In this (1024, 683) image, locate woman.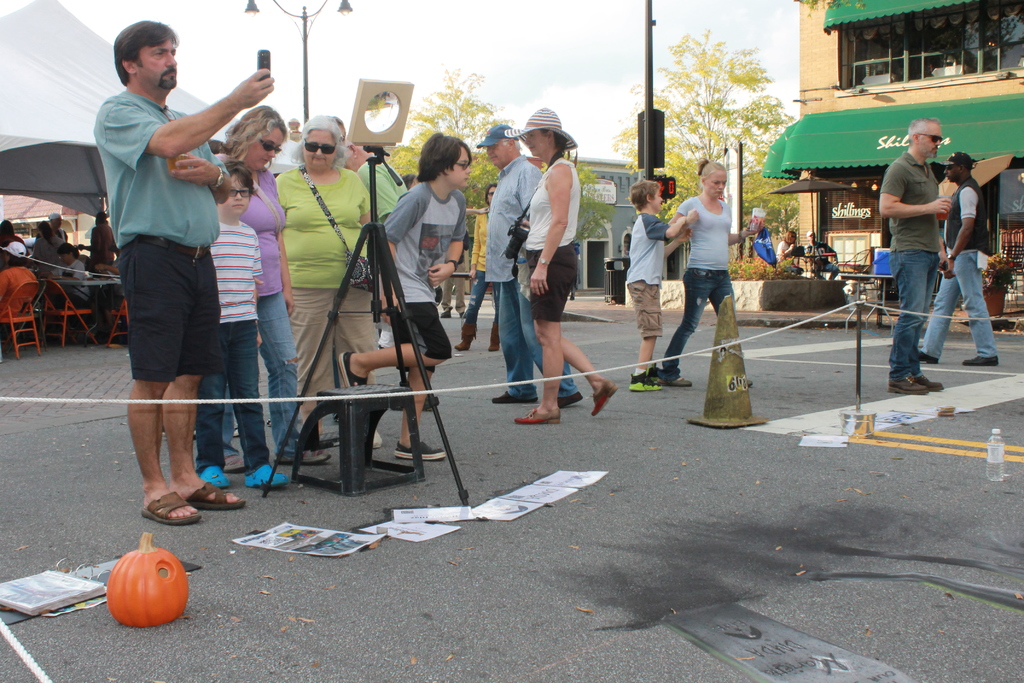
Bounding box: rect(466, 222, 493, 356).
